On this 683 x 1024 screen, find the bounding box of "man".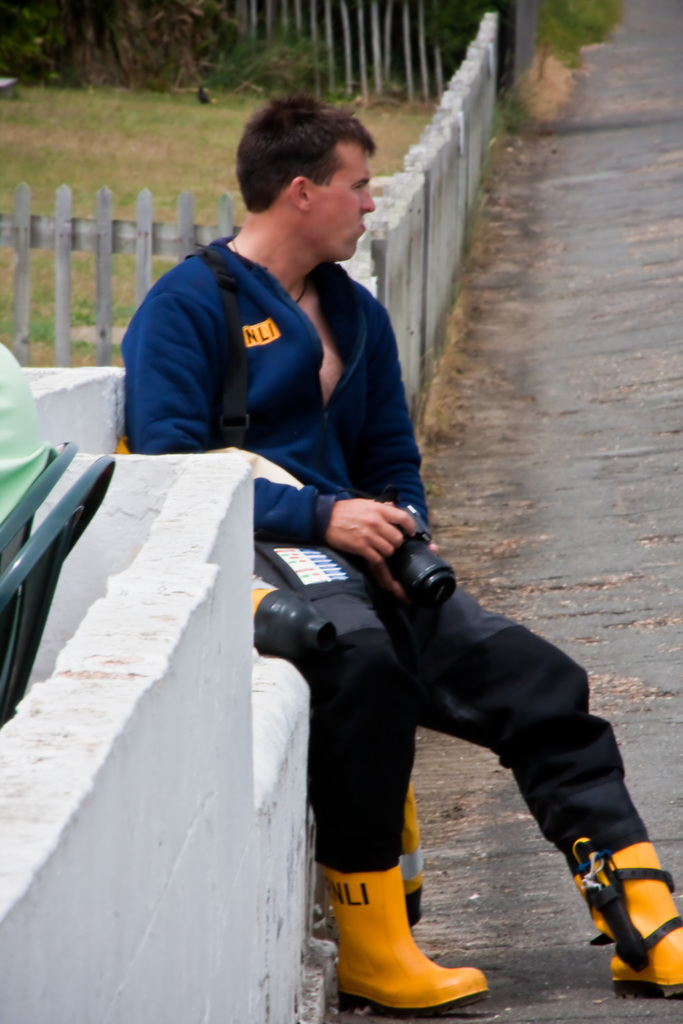
Bounding box: bbox(117, 86, 682, 1007).
